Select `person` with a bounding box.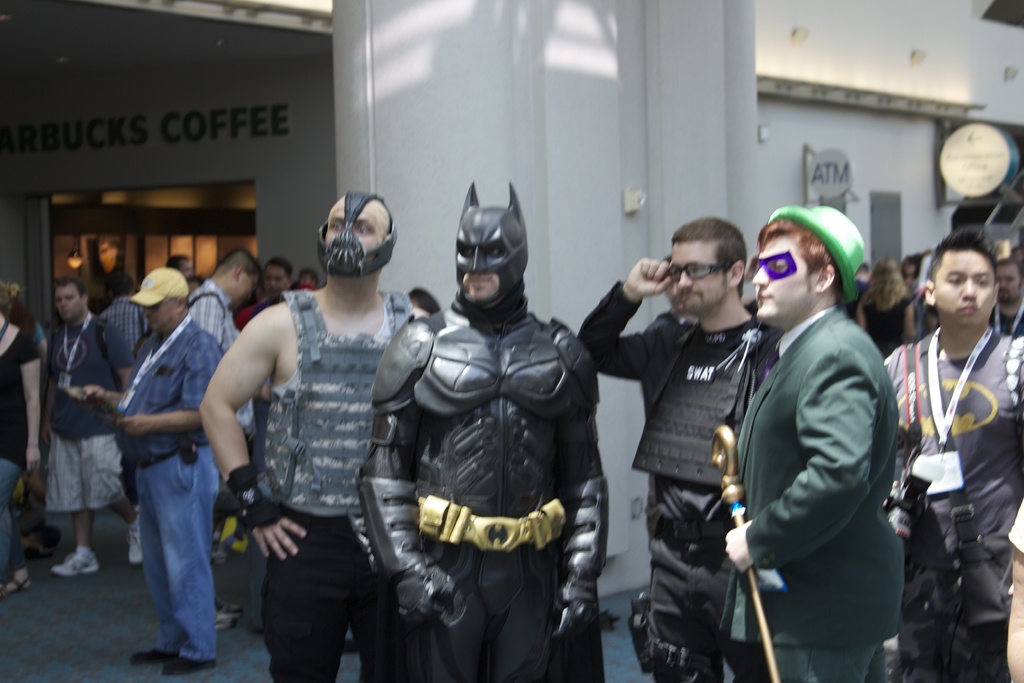
crop(364, 165, 605, 682).
